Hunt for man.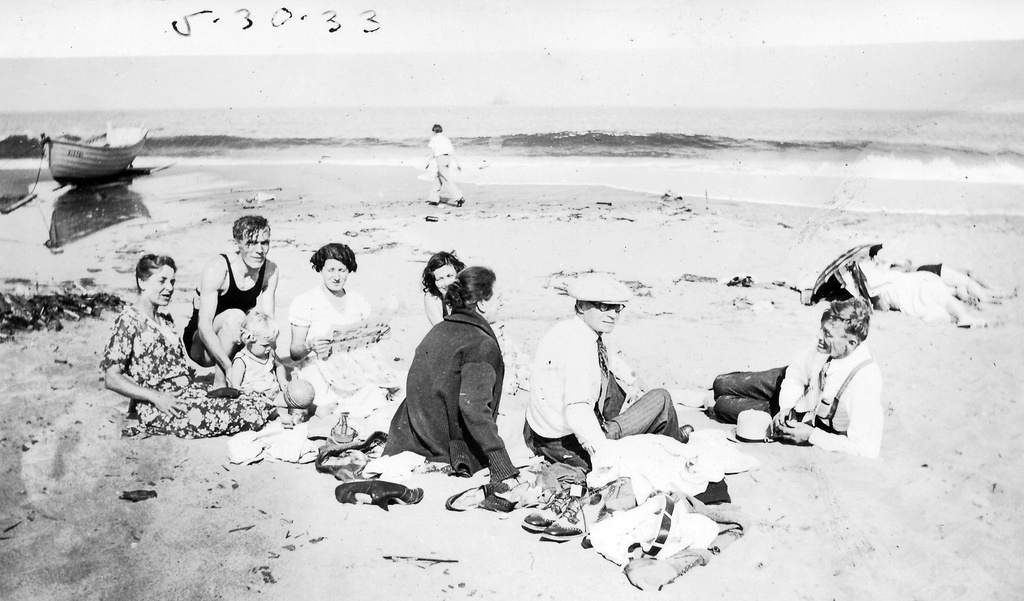
Hunted down at (179,217,280,396).
